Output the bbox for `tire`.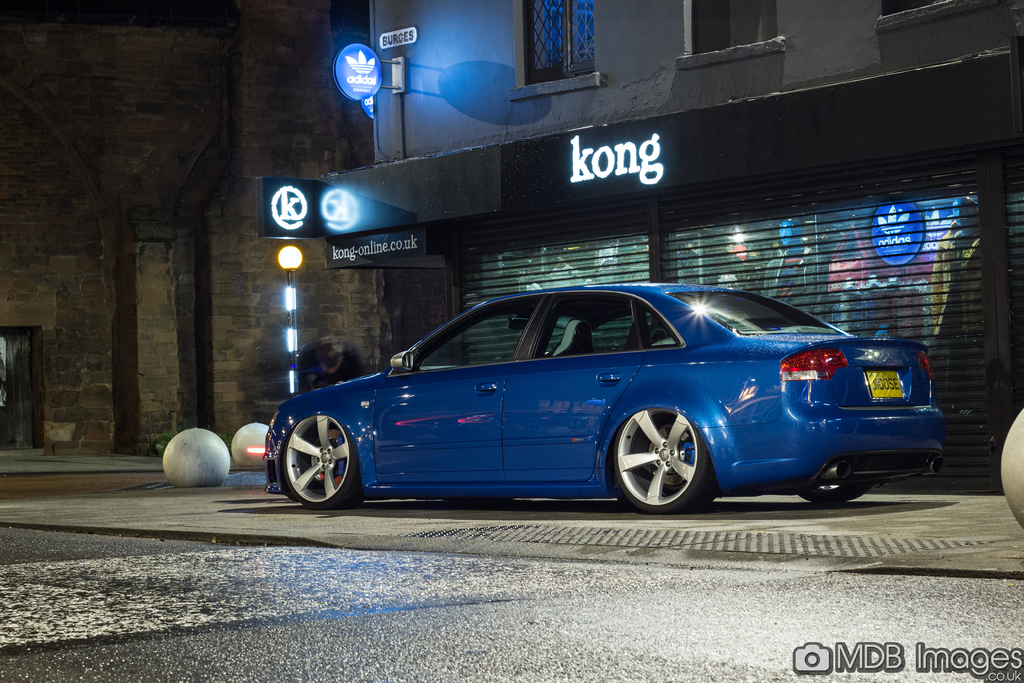
region(605, 409, 717, 516).
